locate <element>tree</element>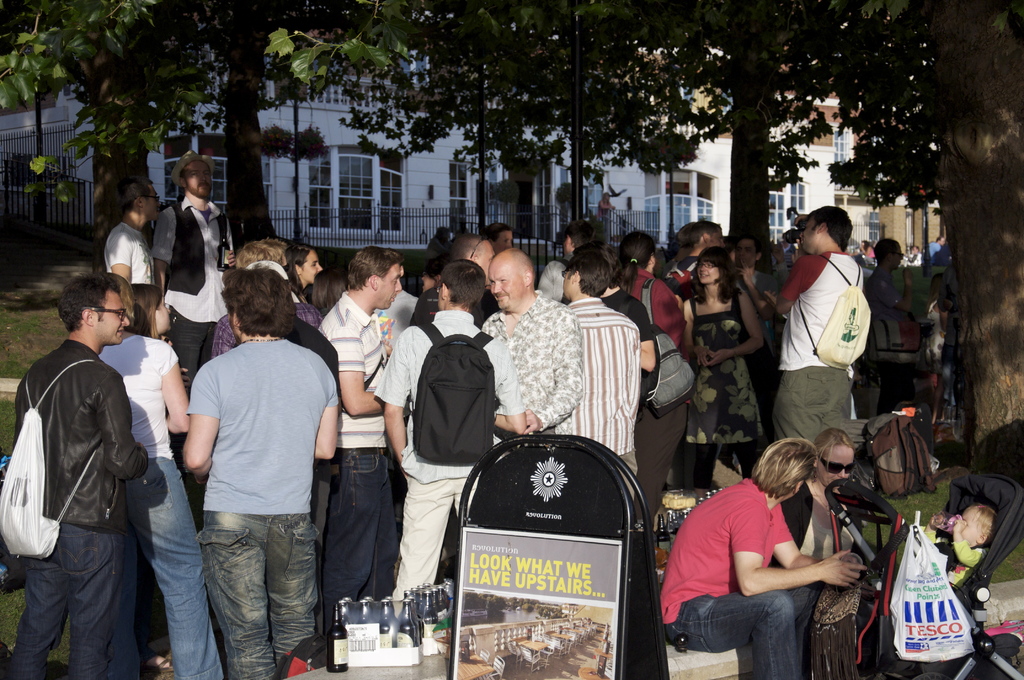
crop(0, 0, 133, 262)
